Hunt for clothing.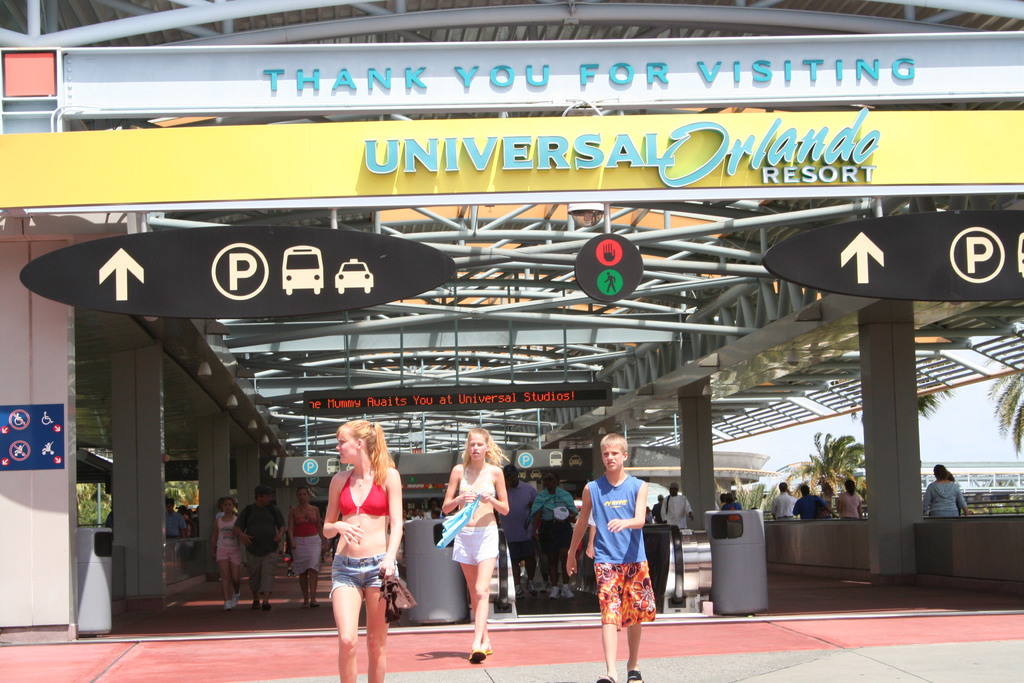
Hunted down at [717, 500, 719, 514].
